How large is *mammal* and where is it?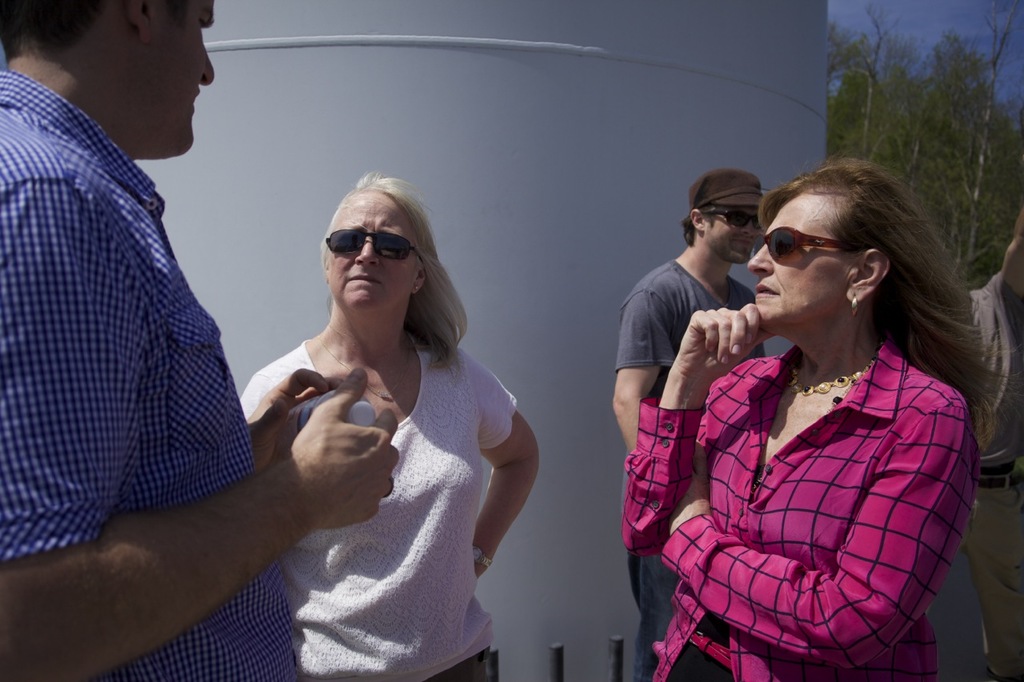
Bounding box: (left=931, top=195, right=1023, bottom=681).
